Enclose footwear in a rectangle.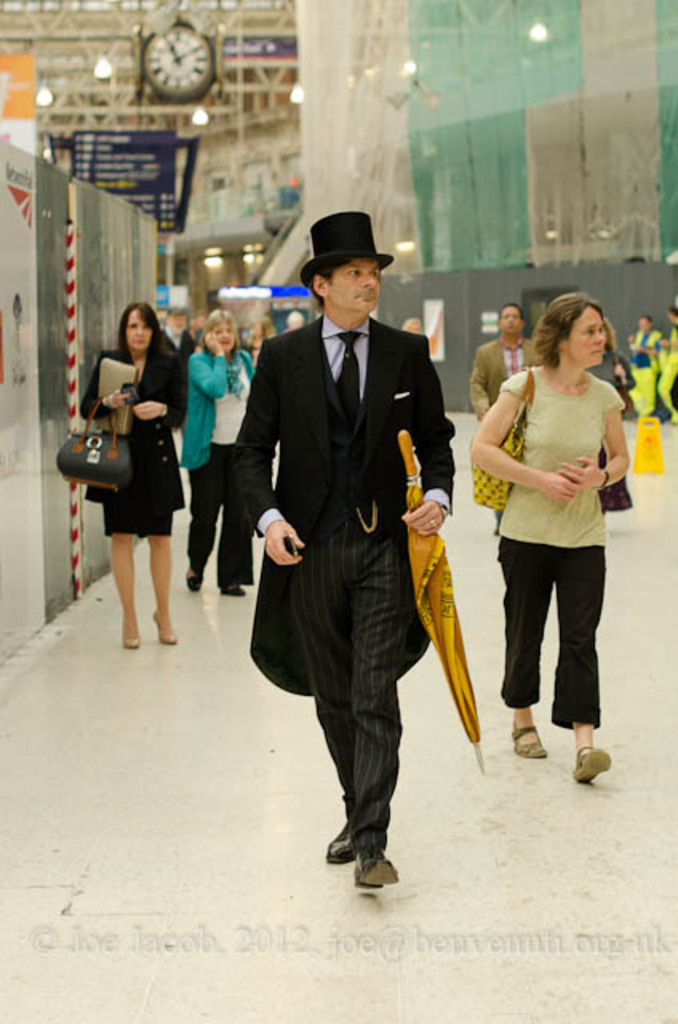
<box>576,741,609,792</box>.
